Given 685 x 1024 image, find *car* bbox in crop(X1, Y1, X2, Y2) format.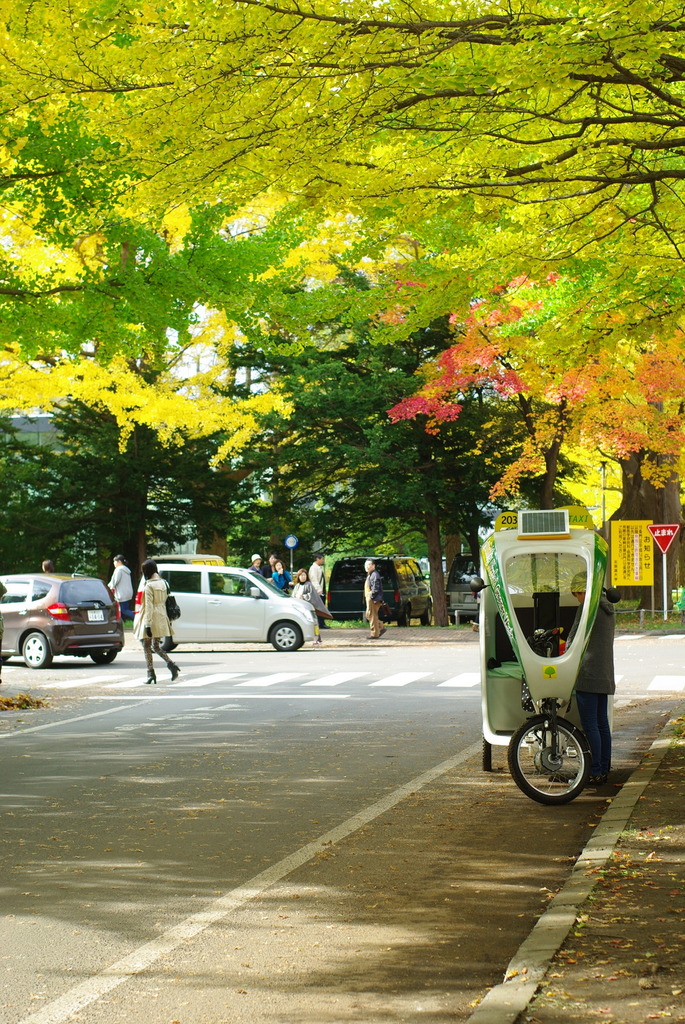
crop(441, 552, 479, 625).
